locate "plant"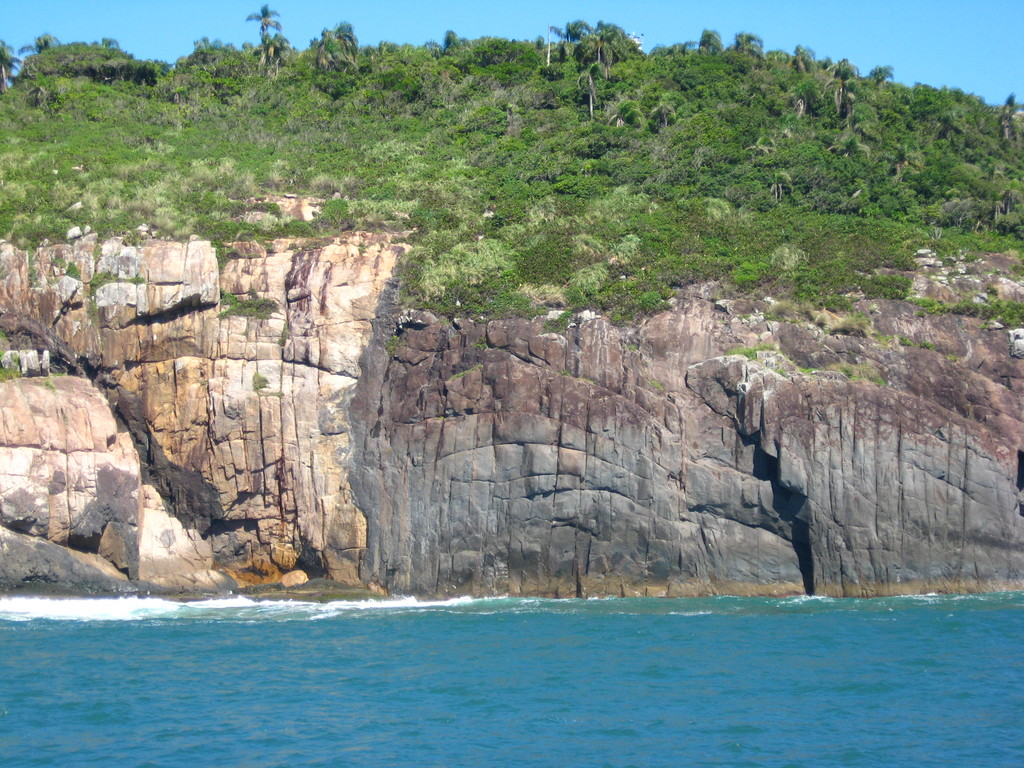
[900,334,913,348]
